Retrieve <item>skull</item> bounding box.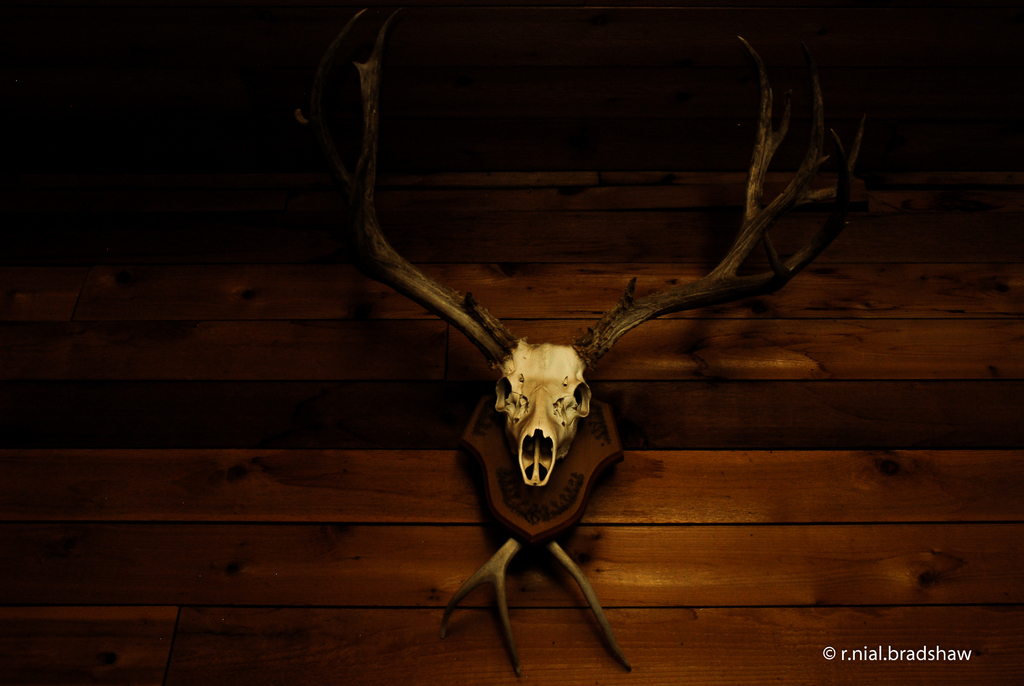
Bounding box: bbox(294, 10, 869, 485).
